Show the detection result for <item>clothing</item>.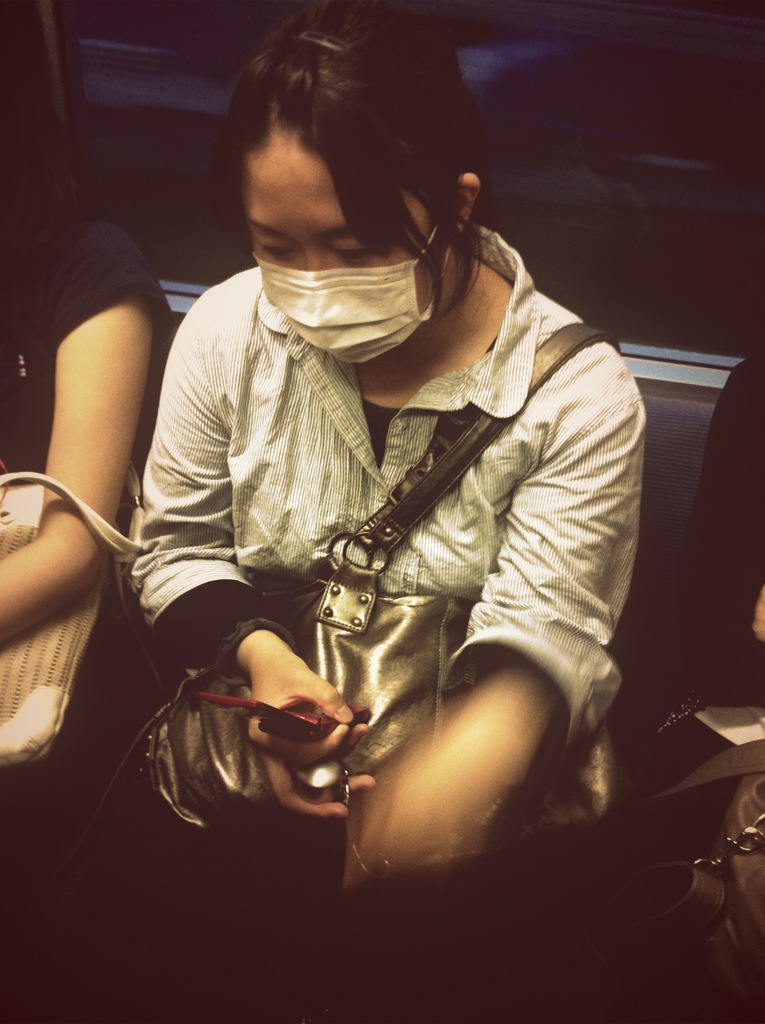
(113,231,659,948).
